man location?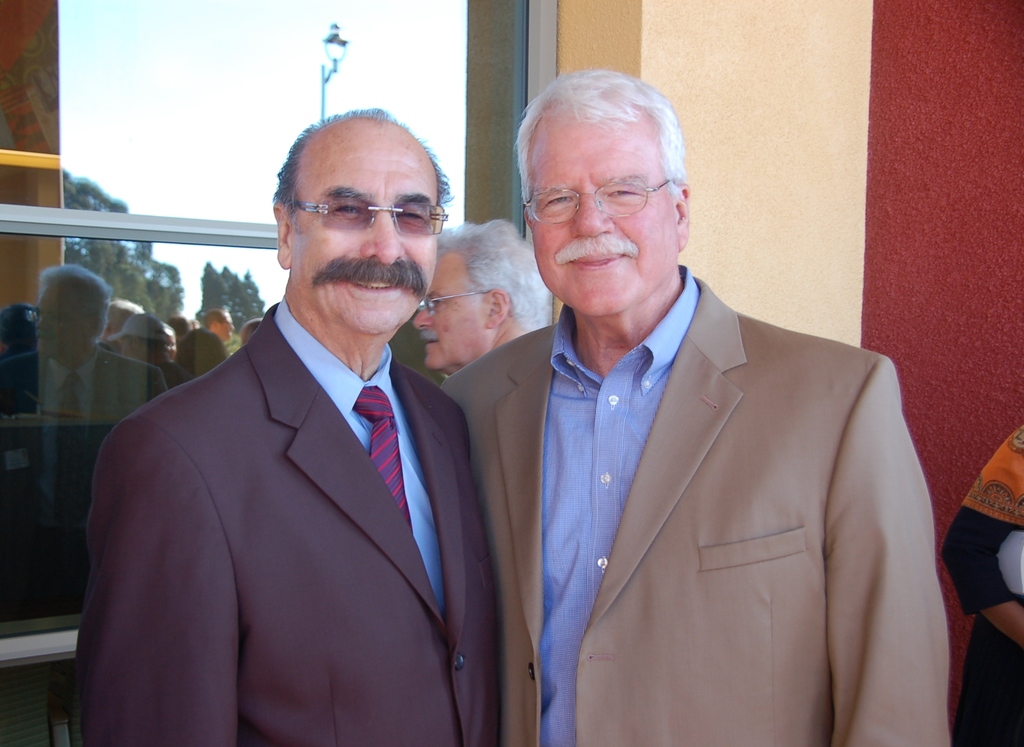
bbox=(439, 69, 951, 746)
